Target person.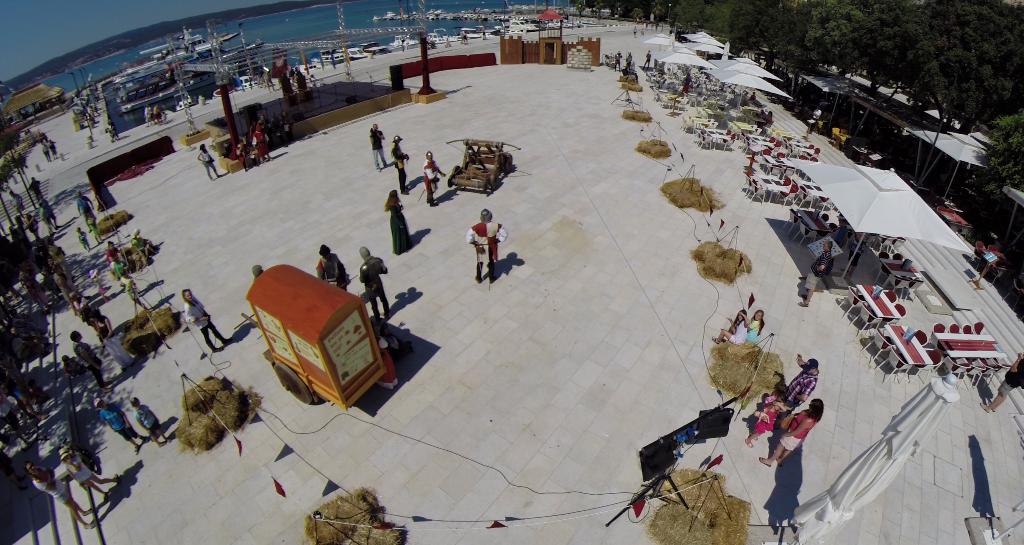
Target region: bbox=(105, 241, 119, 262).
